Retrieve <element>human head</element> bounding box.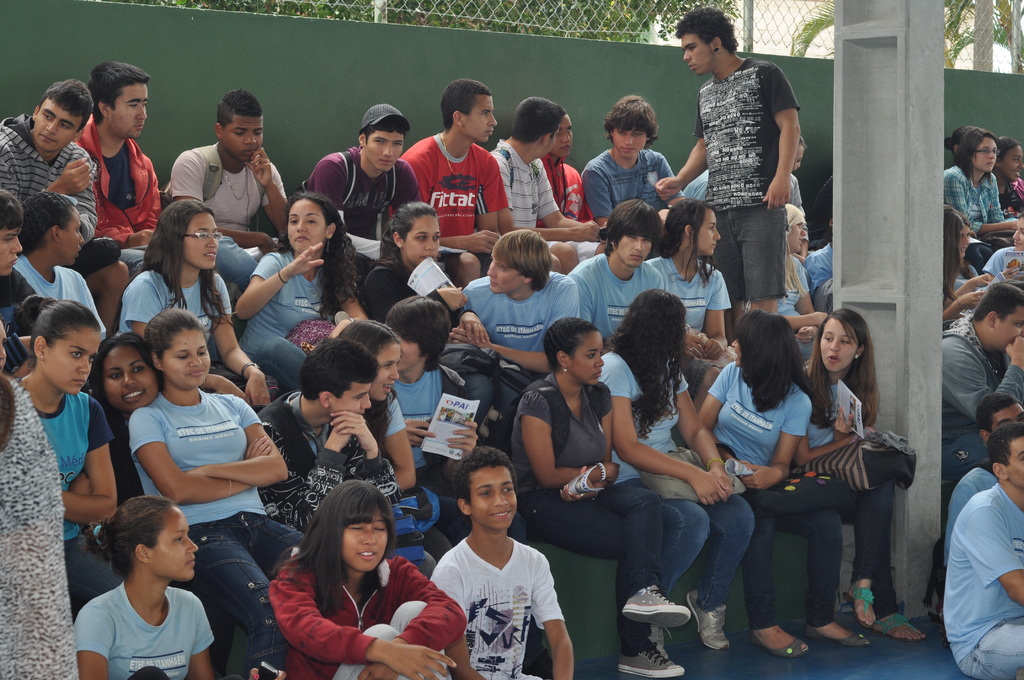
Bounding box: region(453, 444, 518, 529).
